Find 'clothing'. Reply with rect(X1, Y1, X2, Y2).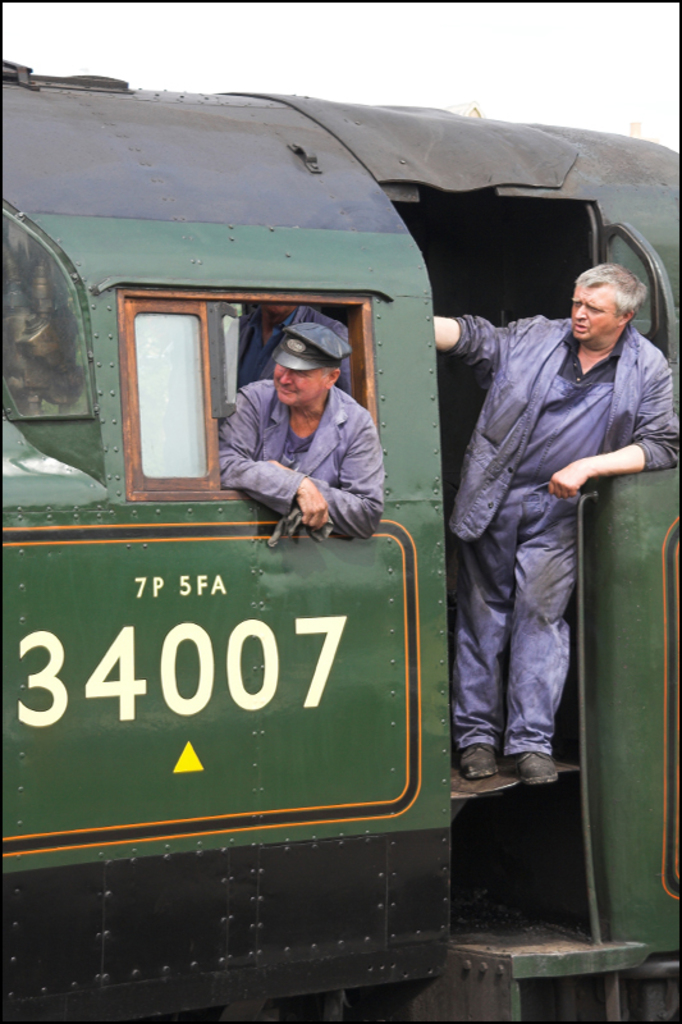
rect(443, 307, 668, 755).
